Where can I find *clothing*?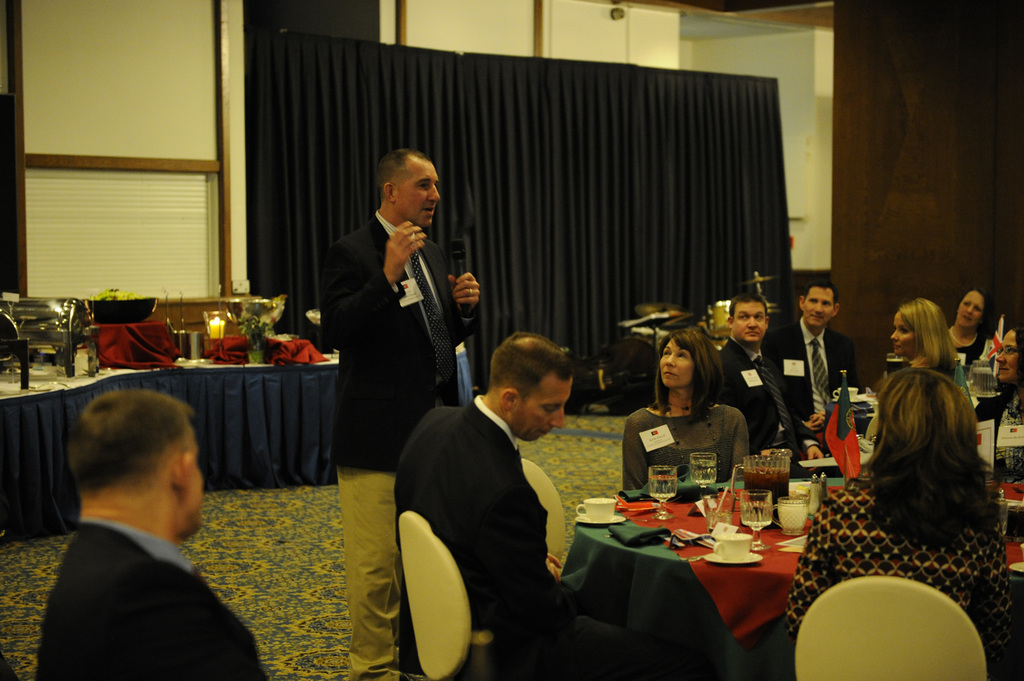
You can find it at 787, 319, 859, 429.
